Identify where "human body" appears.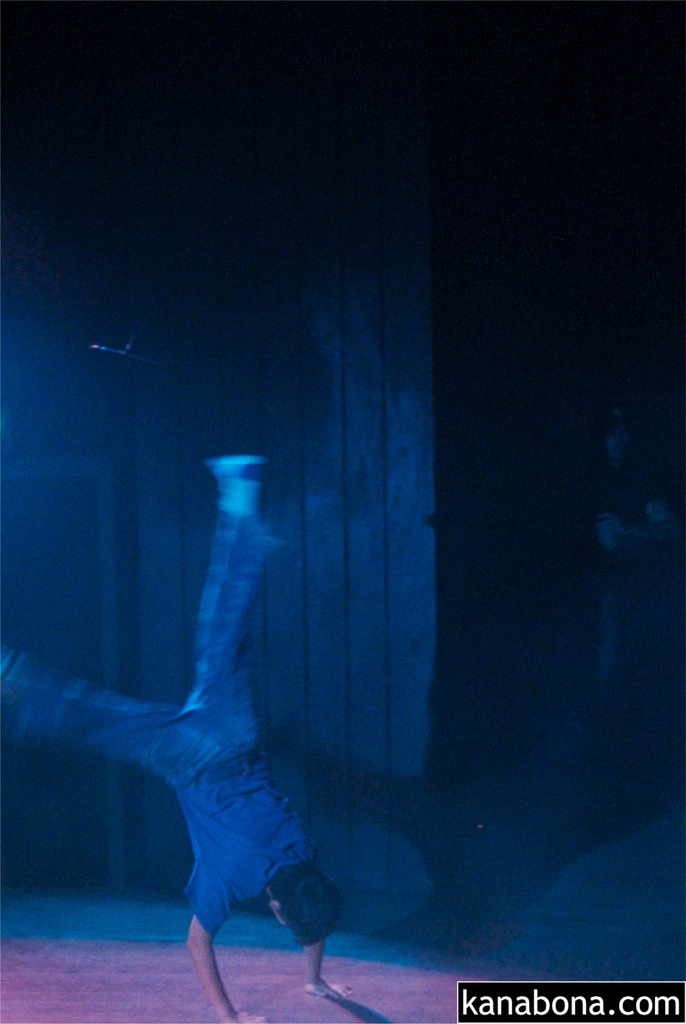
Appears at (left=0, top=452, right=339, bottom=1023).
